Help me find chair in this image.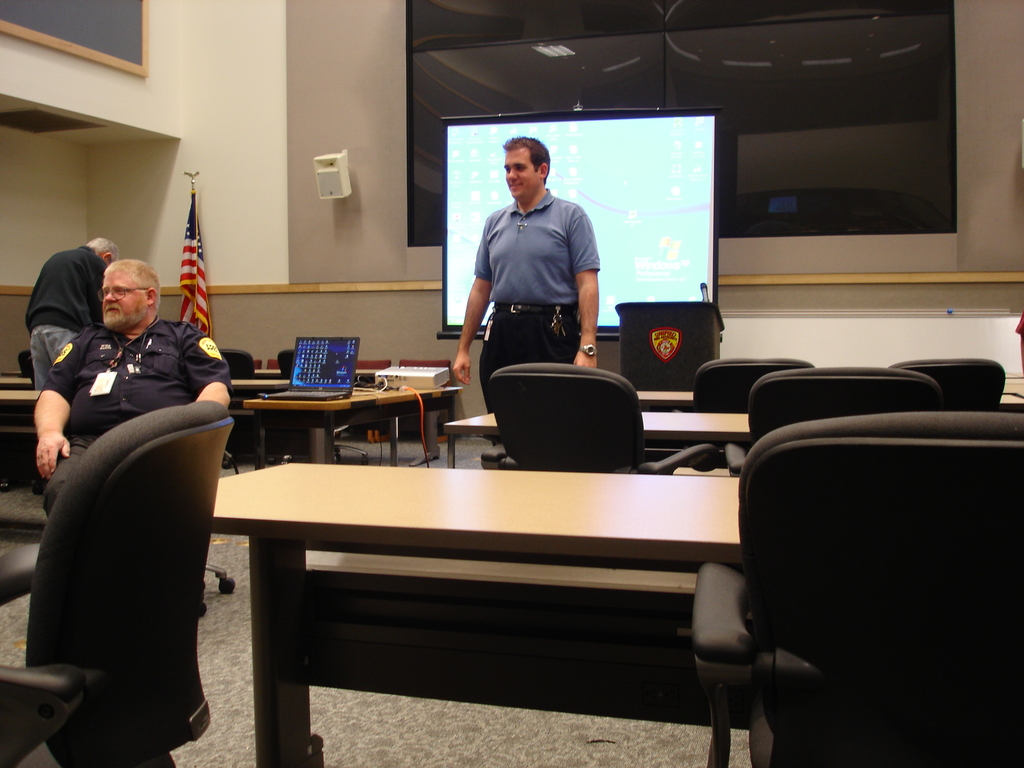
Found it: 17/348/36/378.
